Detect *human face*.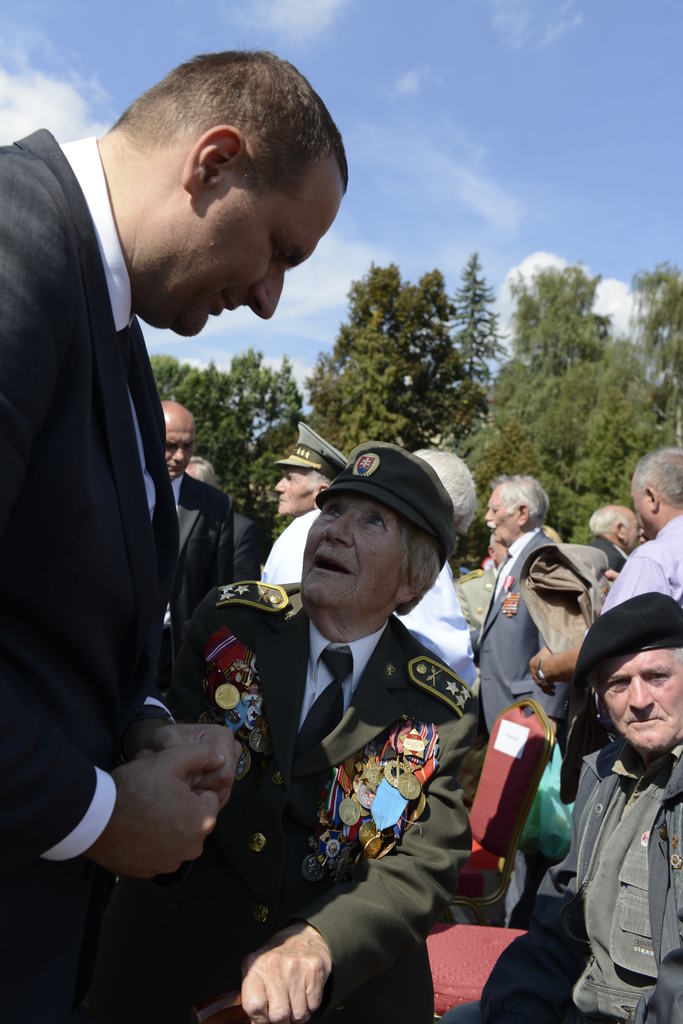
Detected at select_region(160, 416, 195, 479).
